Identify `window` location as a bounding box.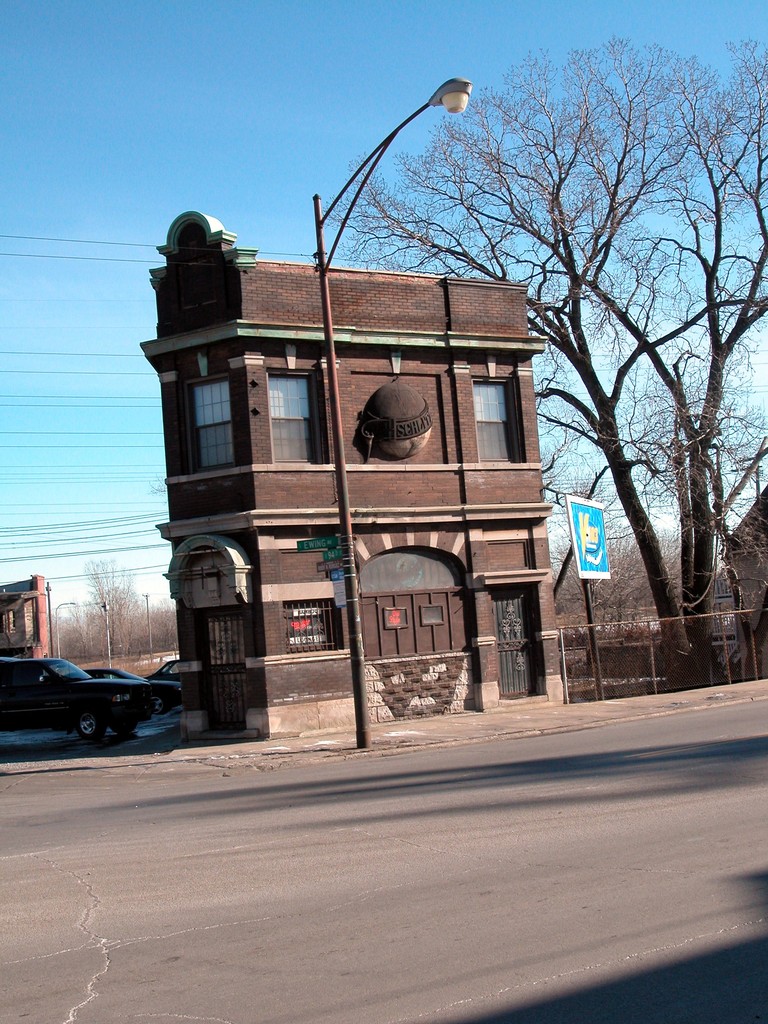
196:378:231:466.
